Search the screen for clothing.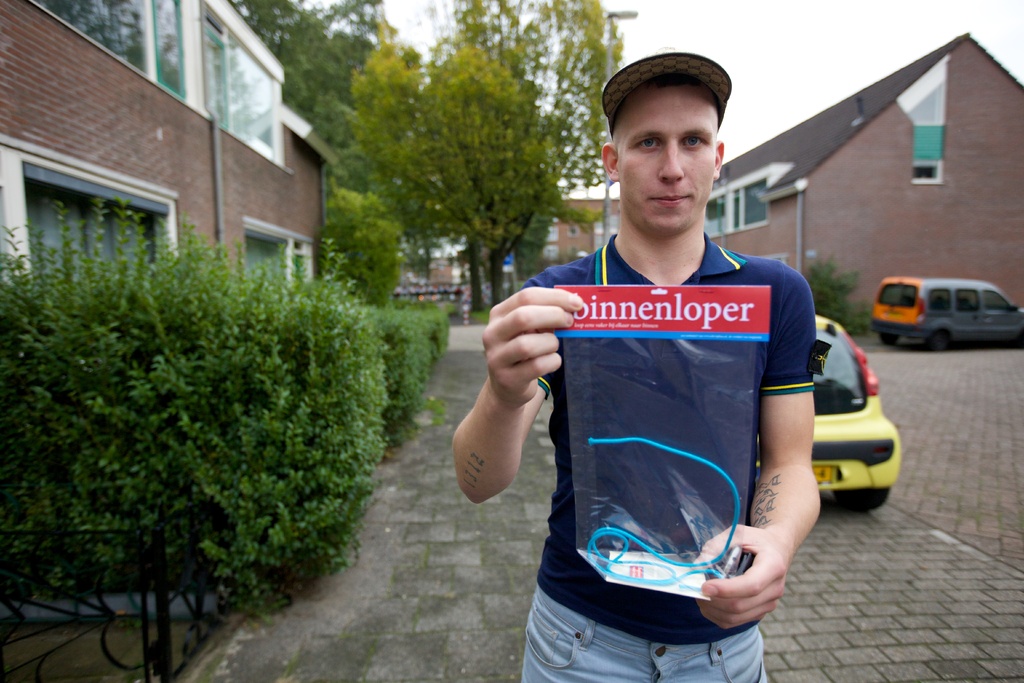
Found at locate(508, 225, 817, 682).
